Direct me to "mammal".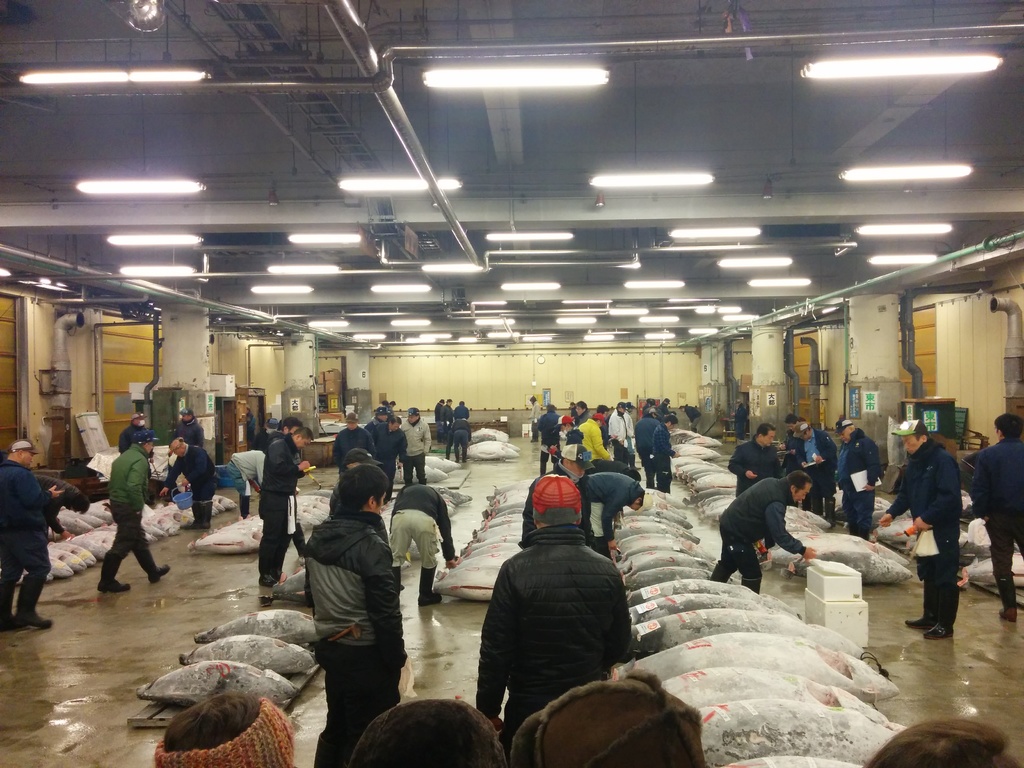
Direction: region(733, 400, 747, 437).
